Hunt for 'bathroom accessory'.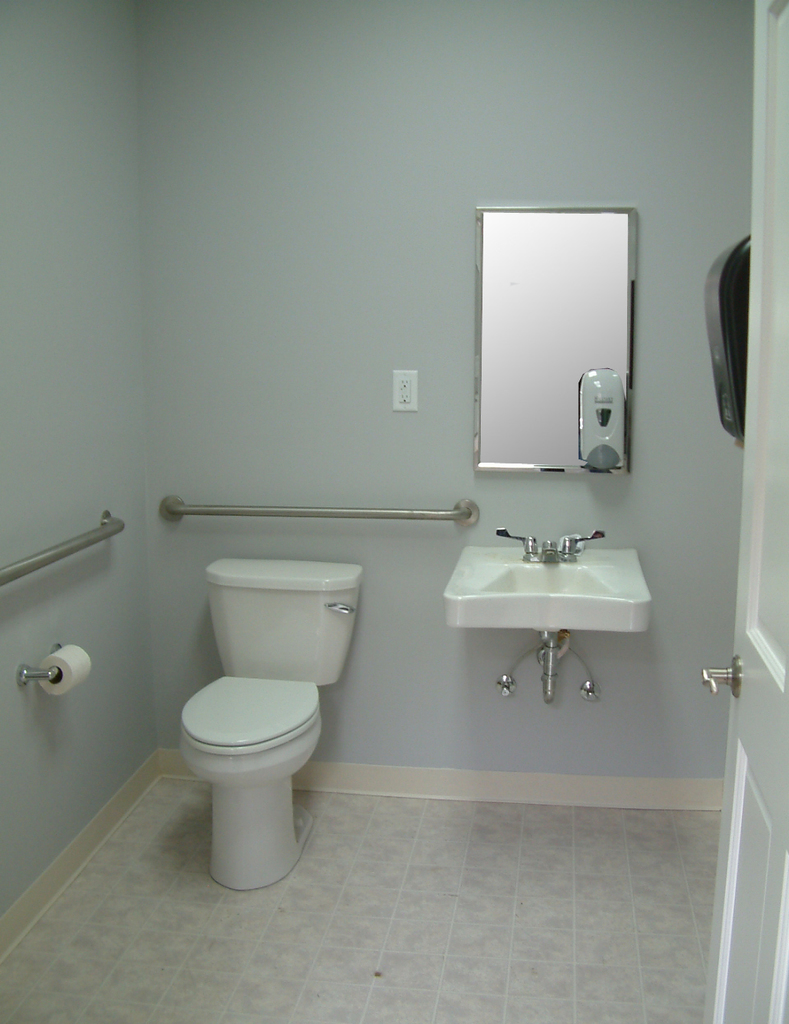
Hunted down at left=506, top=616, right=598, bottom=703.
